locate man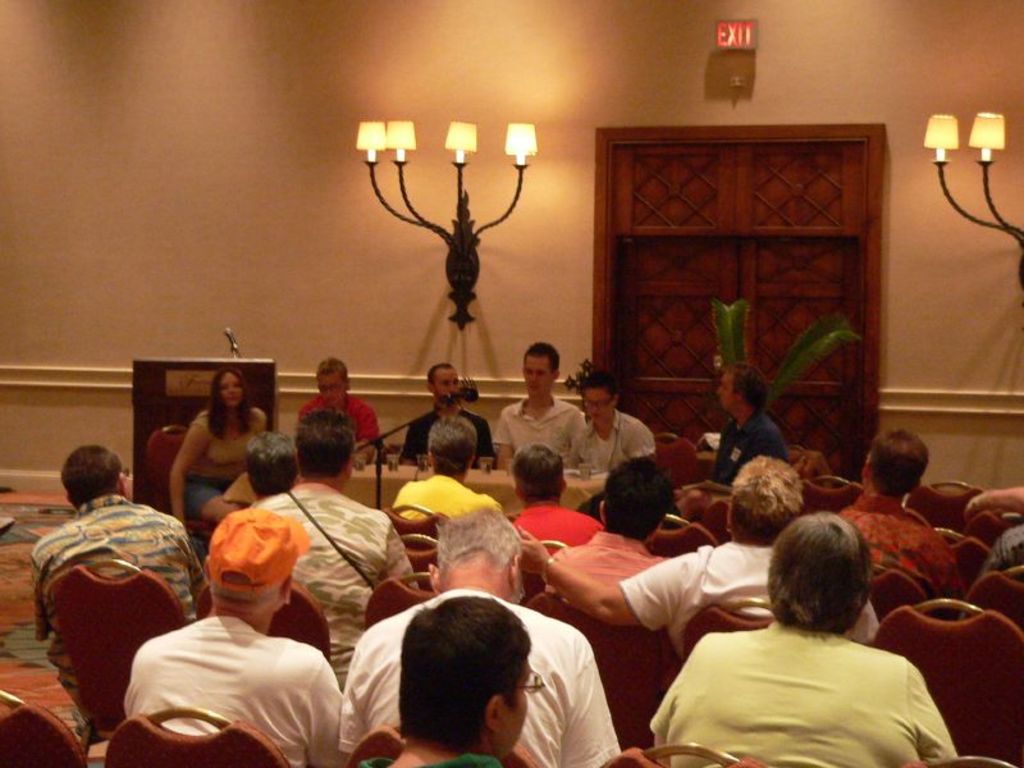
x1=545, y1=458, x2=677, y2=603
